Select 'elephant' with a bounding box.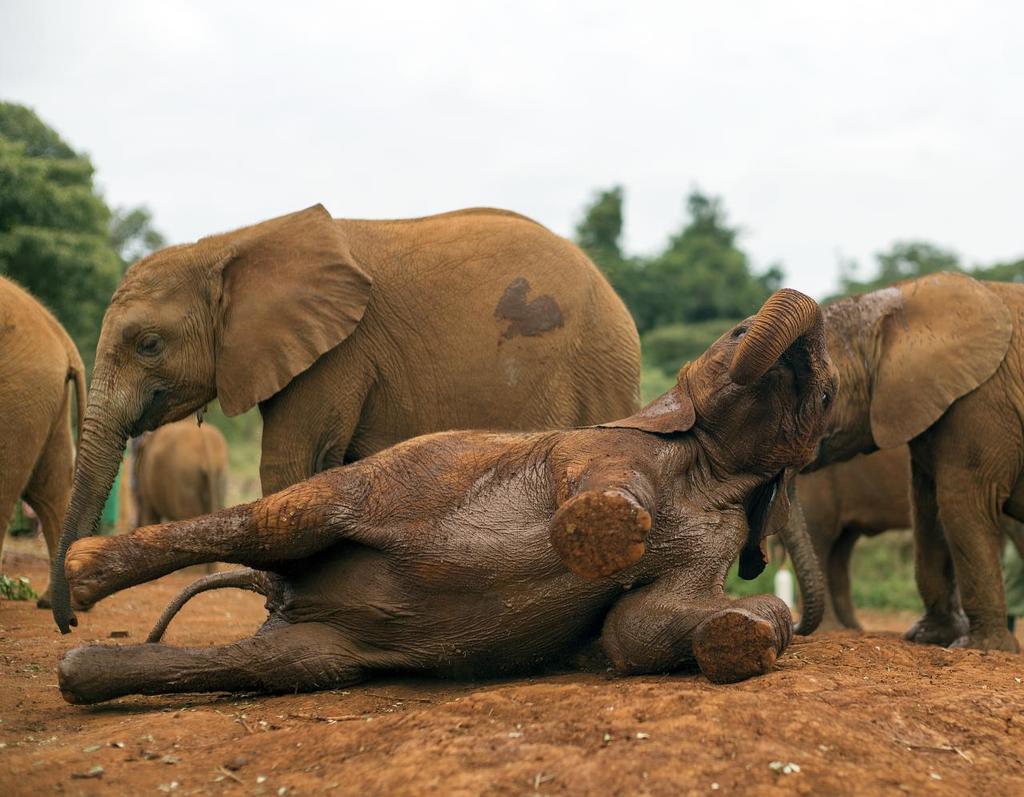
box=[62, 293, 789, 695].
